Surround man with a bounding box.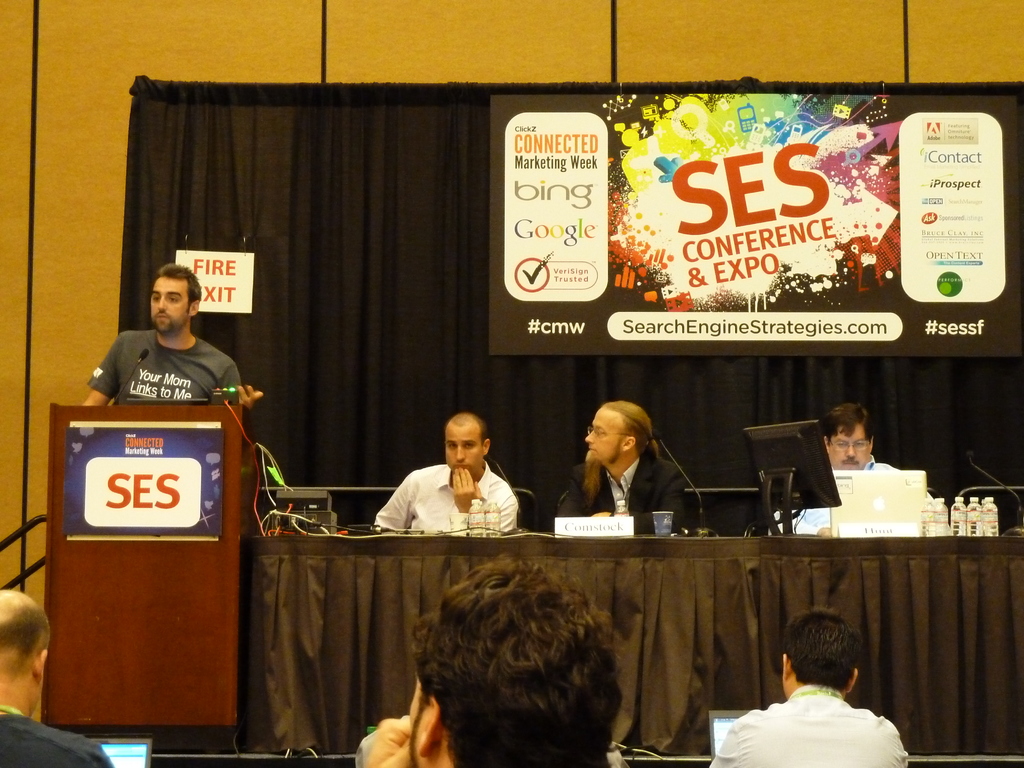
<bbox>0, 586, 116, 767</bbox>.
